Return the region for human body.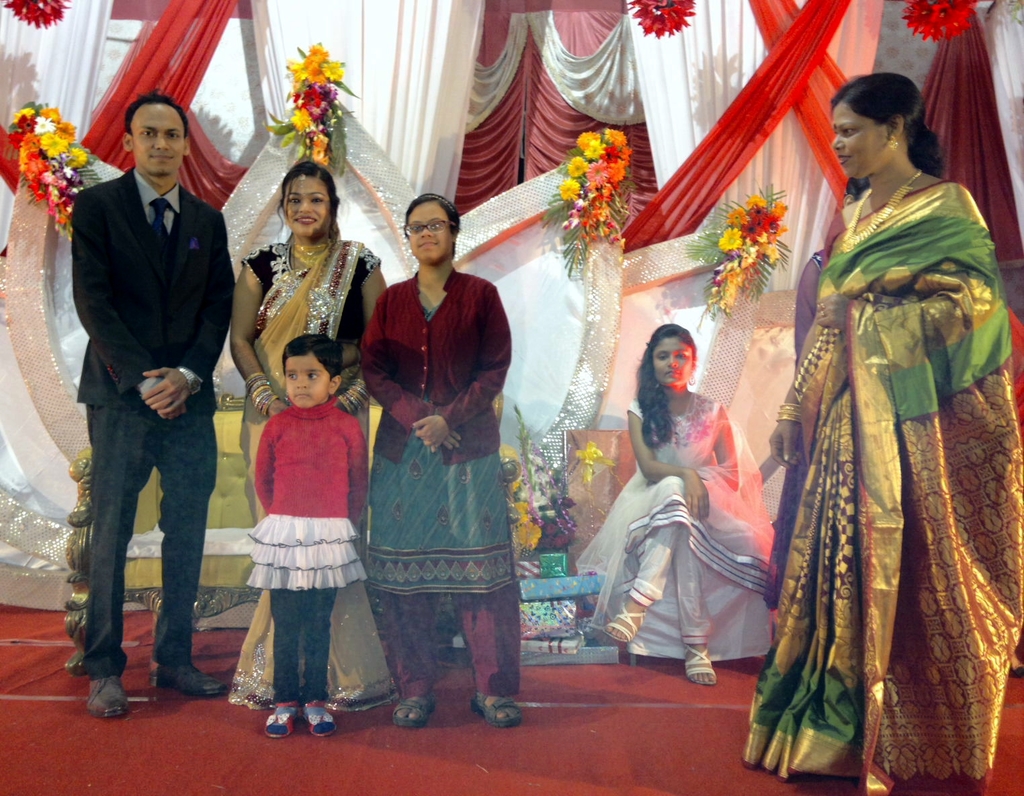
764 58 992 795.
